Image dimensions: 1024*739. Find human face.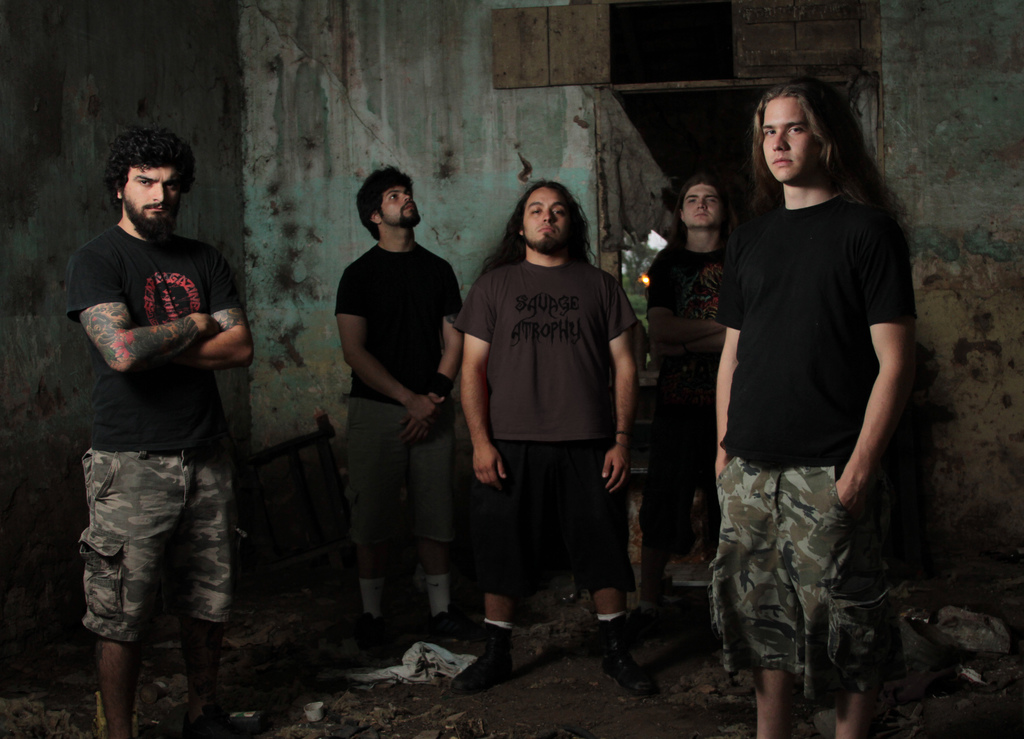
[121,162,177,236].
